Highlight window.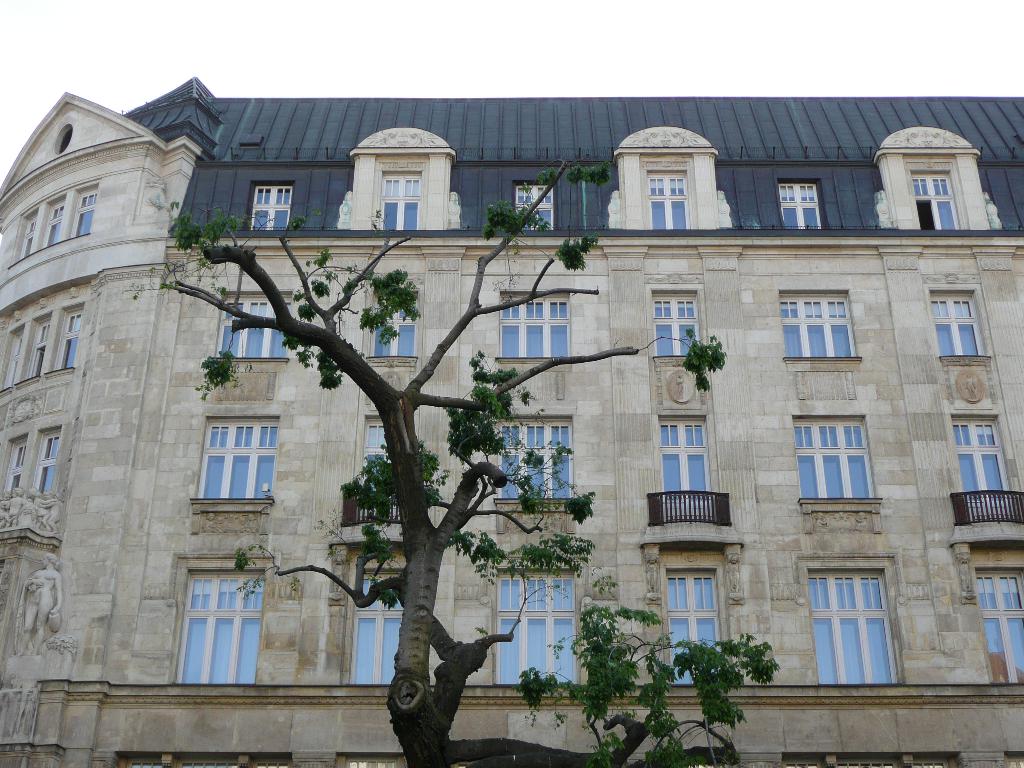
Highlighted region: box=[363, 285, 422, 358].
